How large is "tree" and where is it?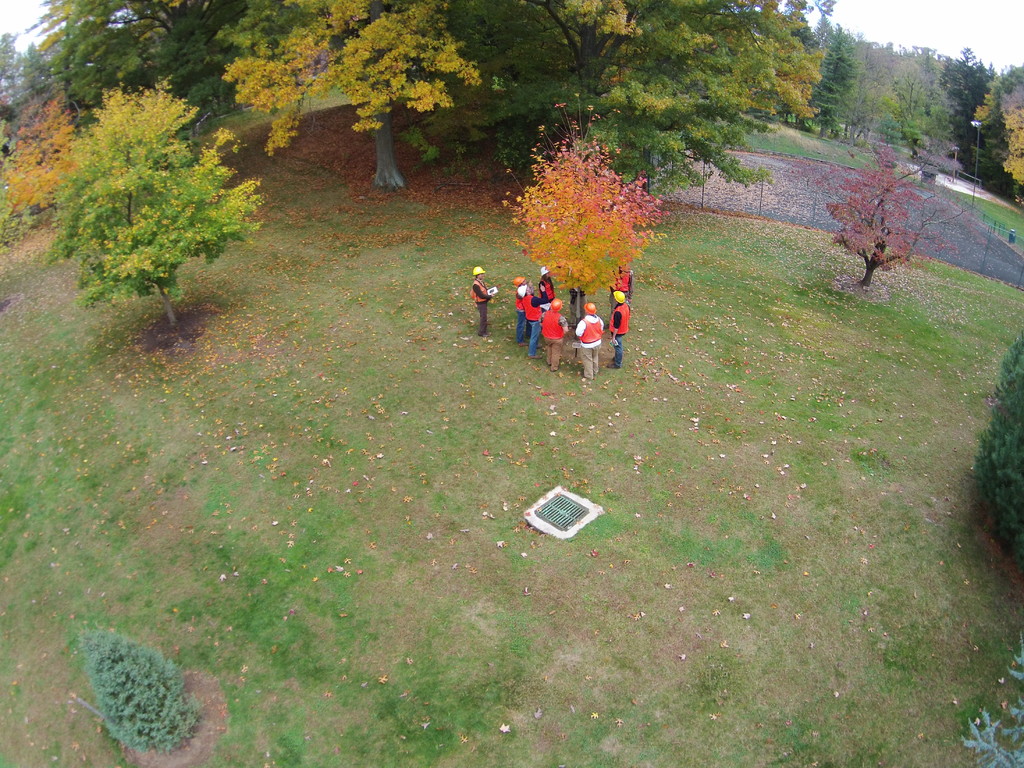
Bounding box: 969, 324, 1023, 558.
